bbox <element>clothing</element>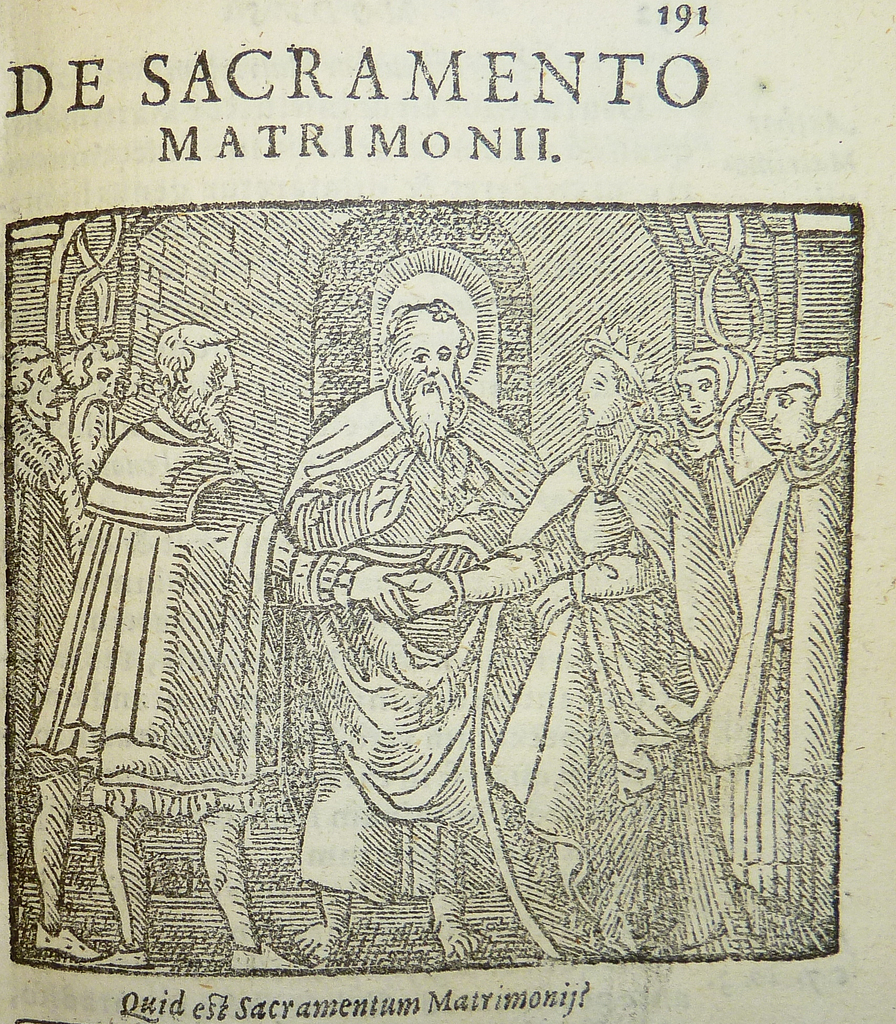
crop(506, 426, 731, 949)
